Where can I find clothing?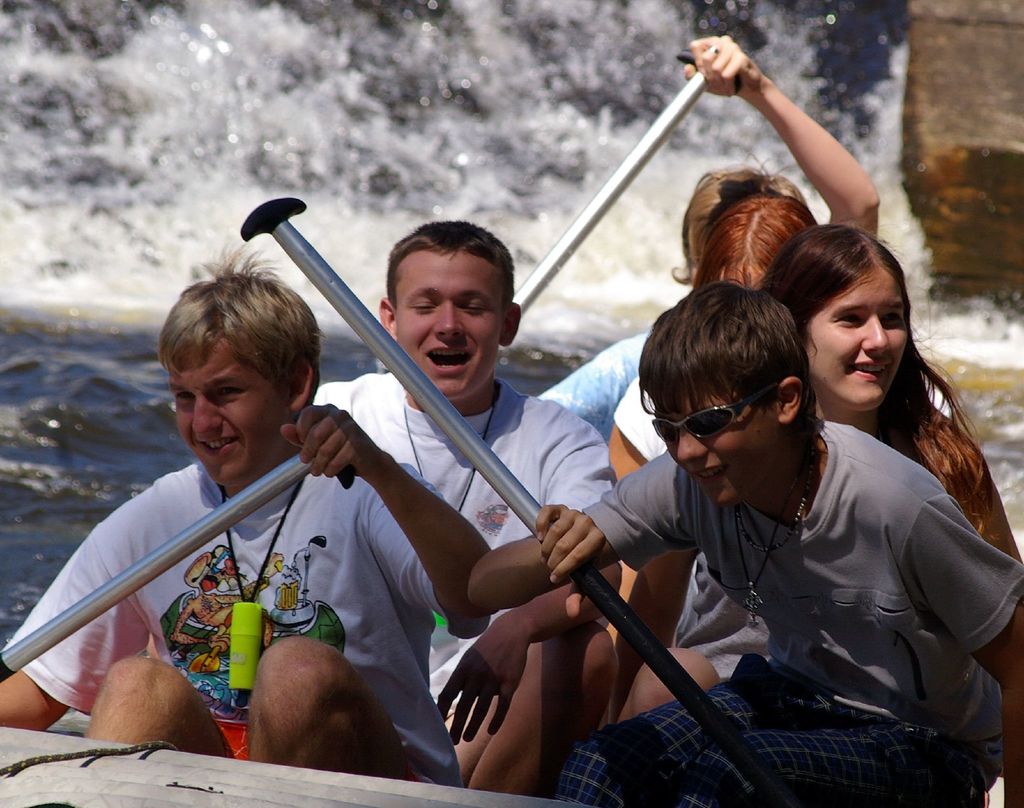
You can find it at <region>0, 448, 492, 793</region>.
